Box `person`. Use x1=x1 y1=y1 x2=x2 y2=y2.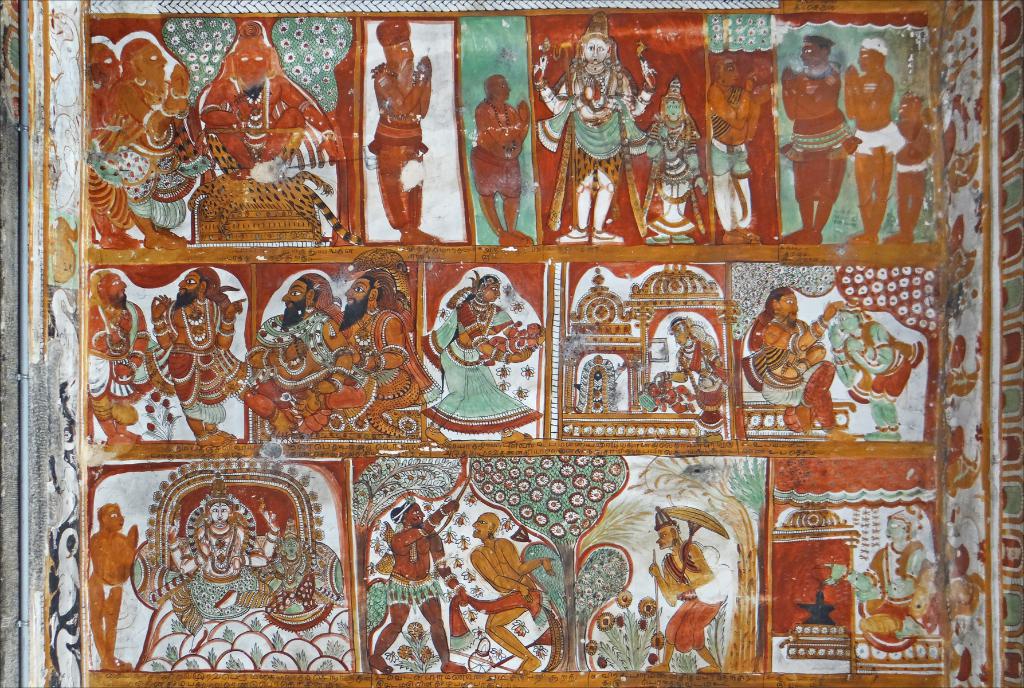
x1=703 y1=46 x2=762 y2=242.
